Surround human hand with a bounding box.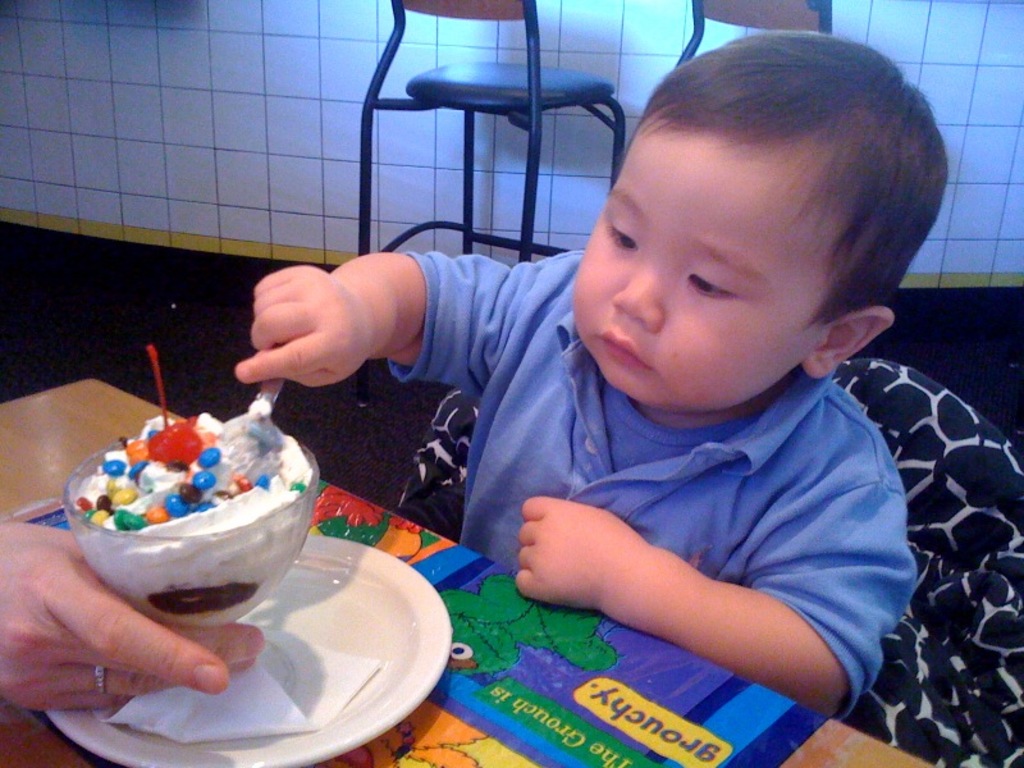
bbox(232, 262, 376, 389).
